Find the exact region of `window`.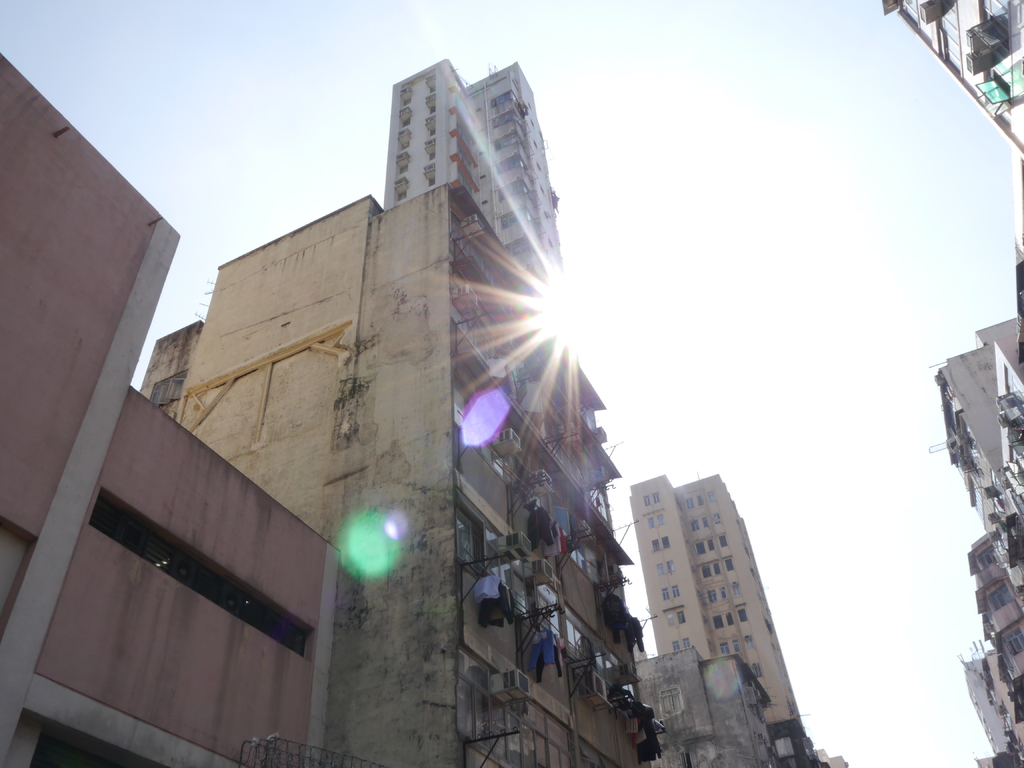
Exact region: x1=554 y1=615 x2=634 y2=719.
